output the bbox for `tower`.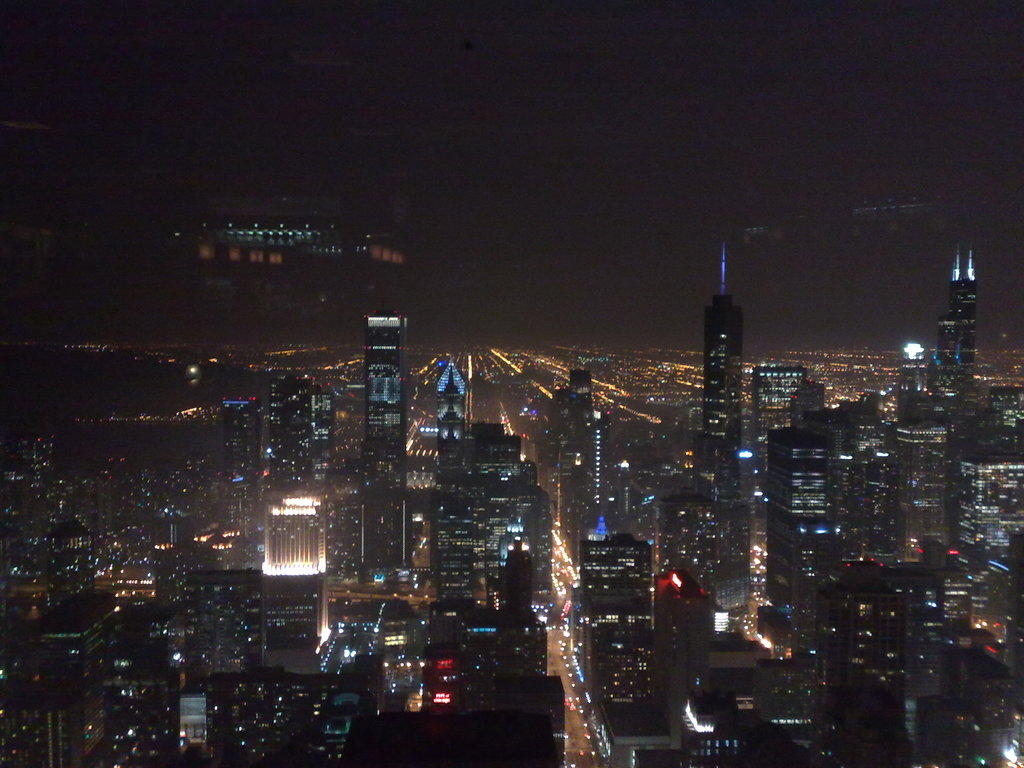
<box>948,241,986,369</box>.
